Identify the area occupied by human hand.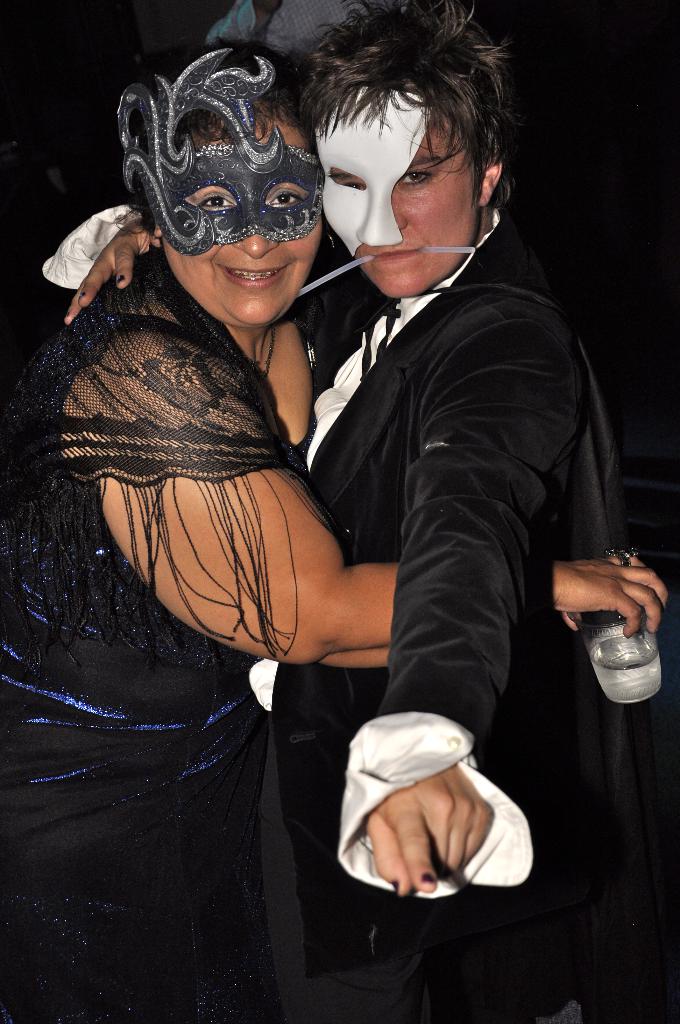
Area: (560,551,676,655).
